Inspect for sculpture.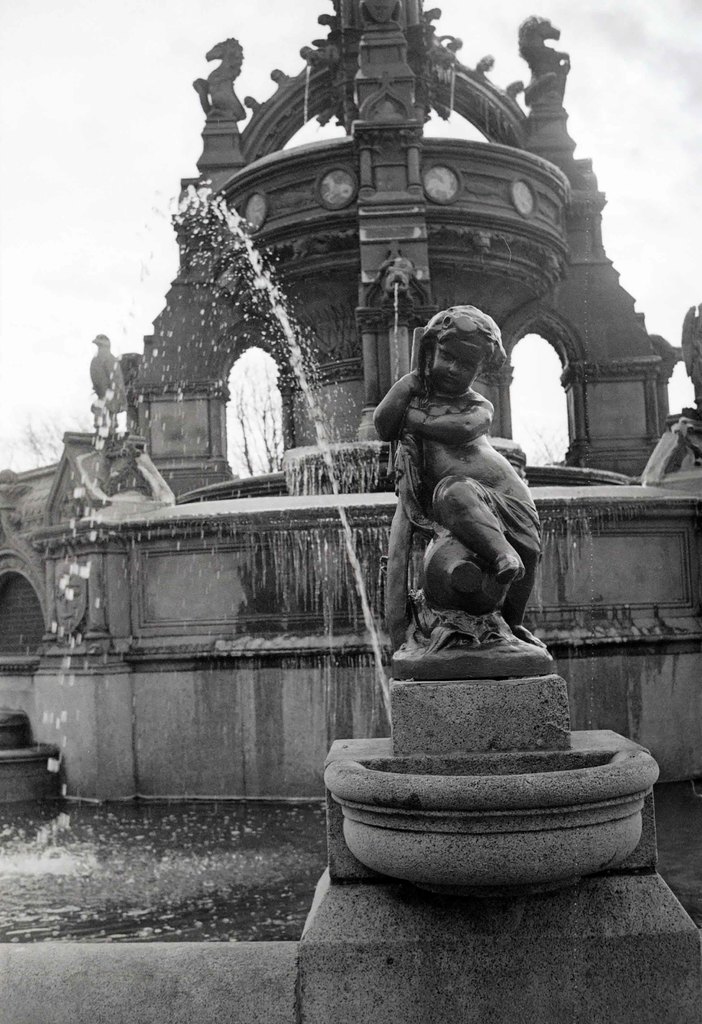
Inspection: left=83, top=328, right=123, bottom=403.
